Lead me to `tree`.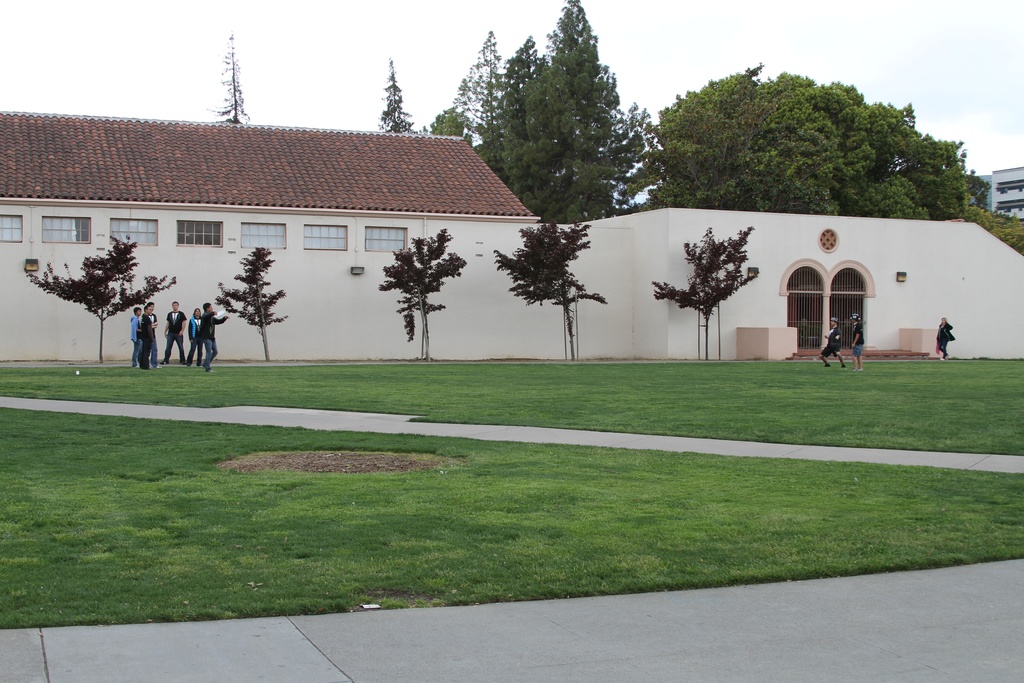
Lead to x1=957, y1=201, x2=1023, y2=256.
